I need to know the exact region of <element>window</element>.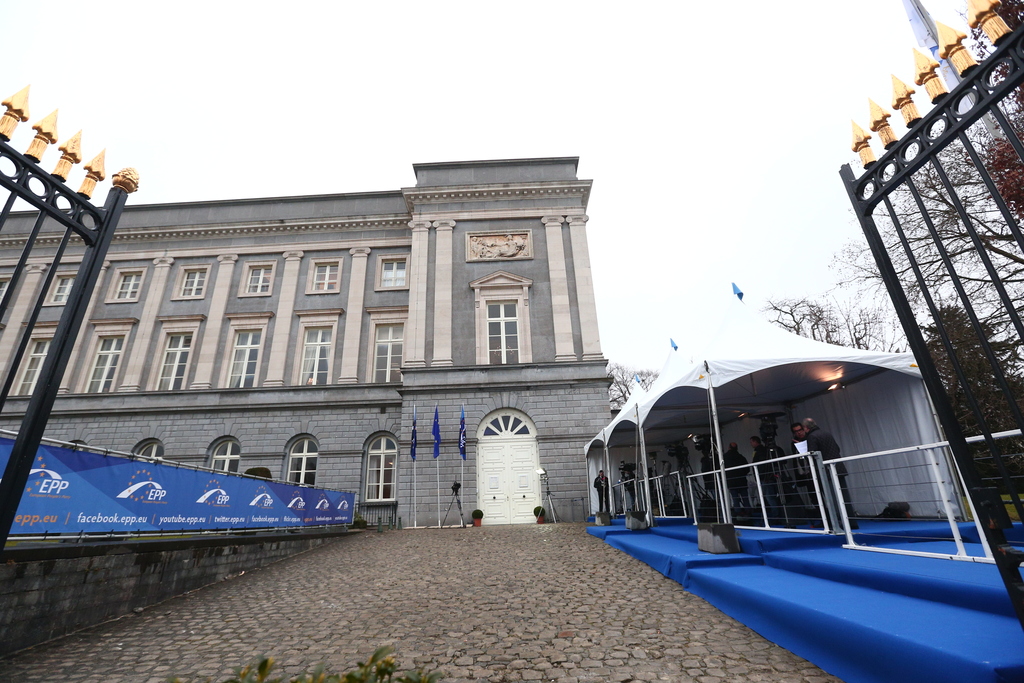
Region: 374, 254, 405, 291.
